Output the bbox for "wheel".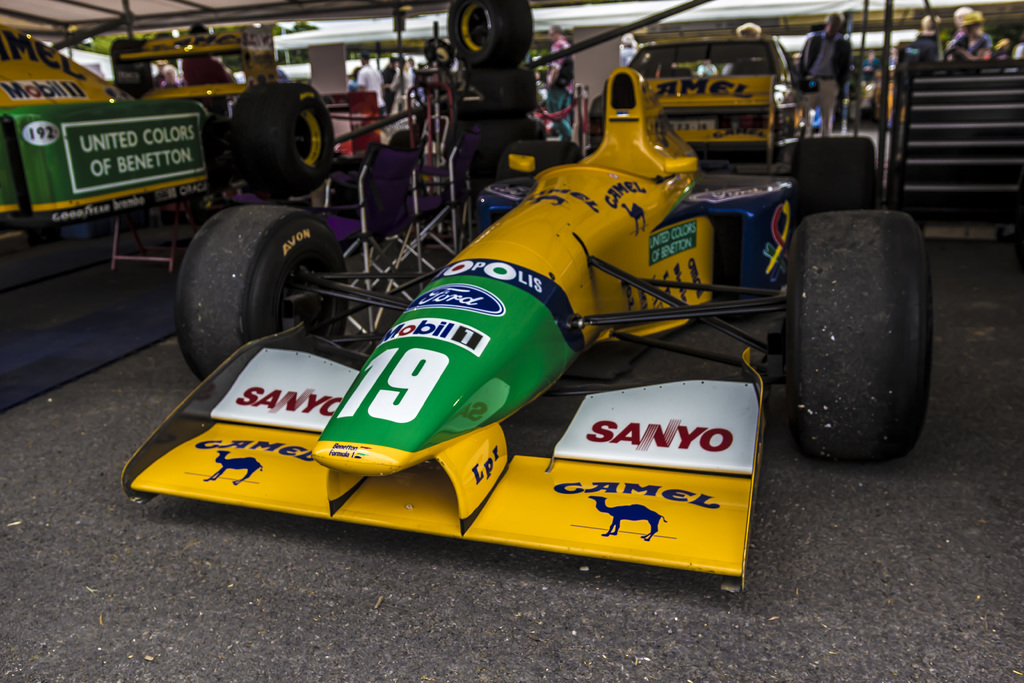
(459,66,536,119).
